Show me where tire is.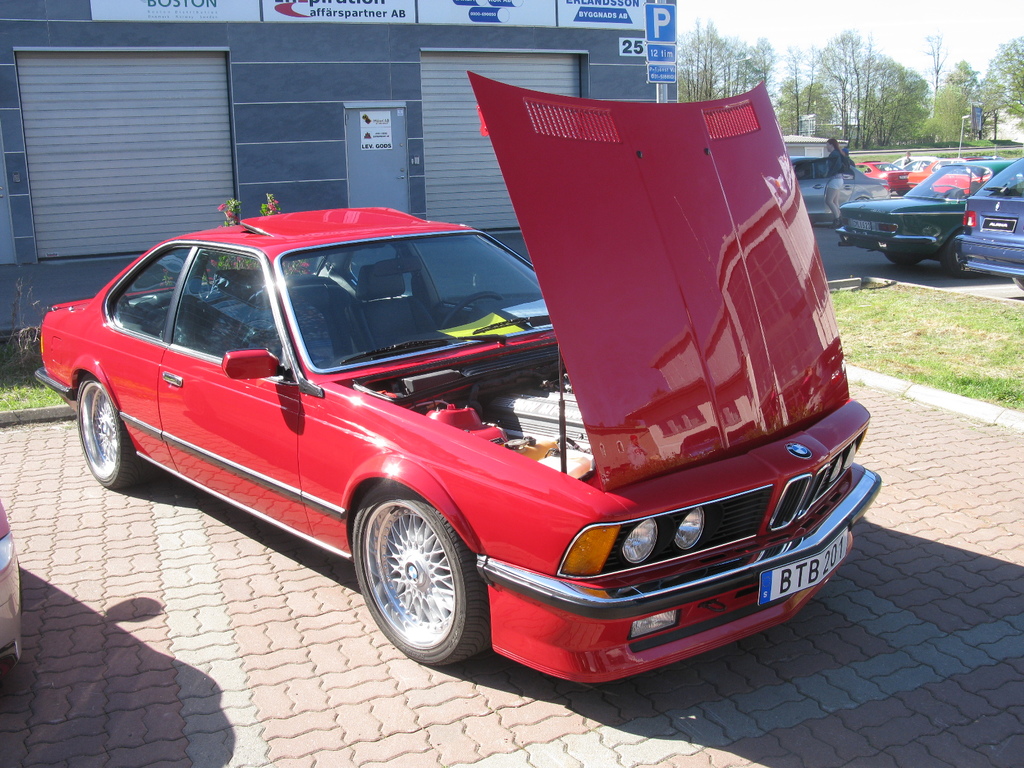
tire is at {"left": 350, "top": 474, "right": 488, "bottom": 667}.
